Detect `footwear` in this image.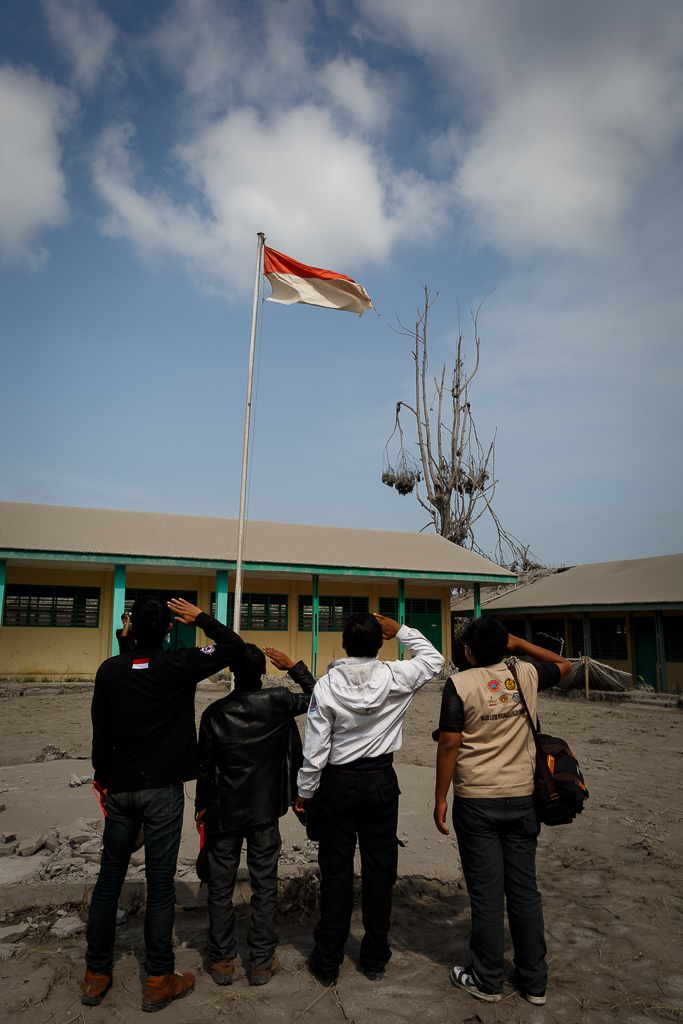
Detection: bbox=[248, 952, 285, 984].
